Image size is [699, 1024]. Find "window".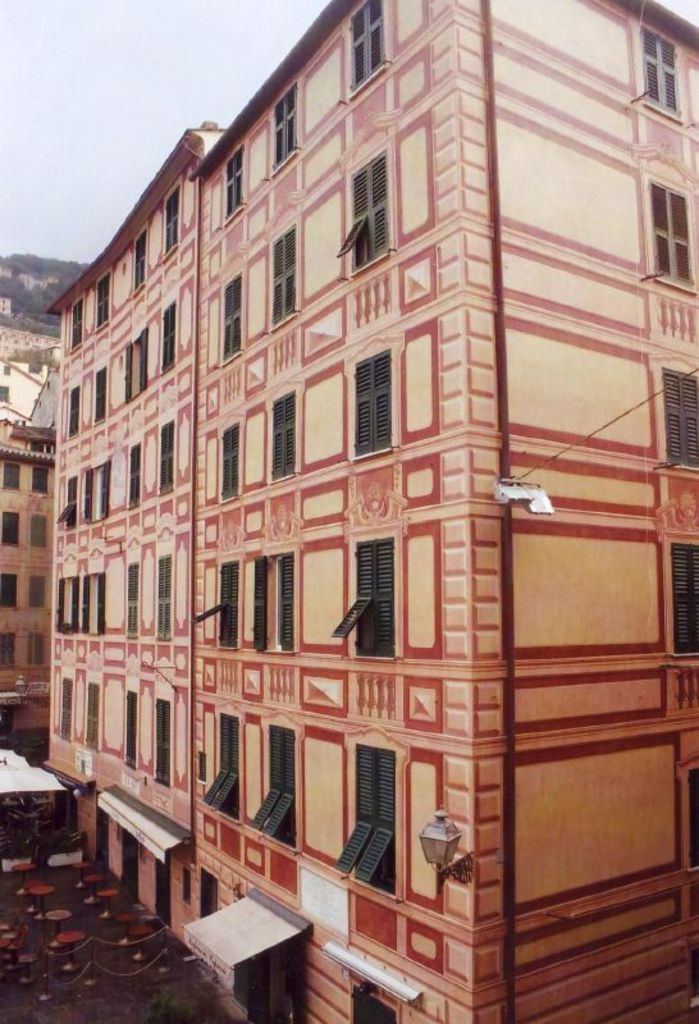
region(277, 548, 297, 644).
